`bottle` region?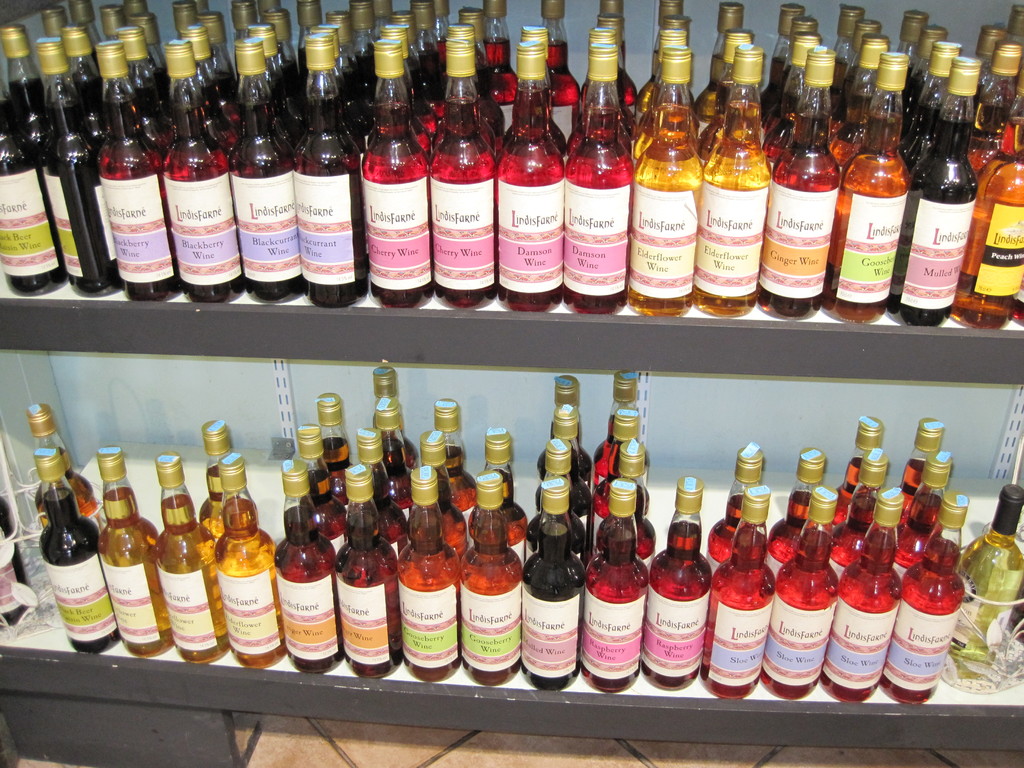
831,34,893,170
